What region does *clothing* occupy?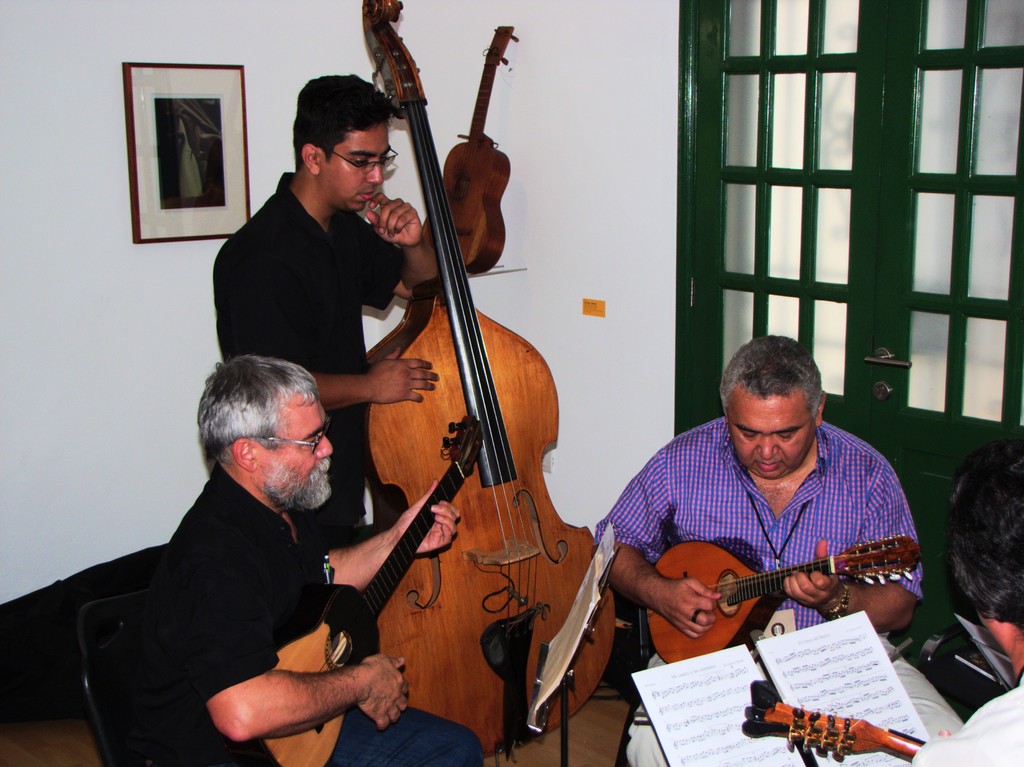
locate(598, 416, 922, 766).
